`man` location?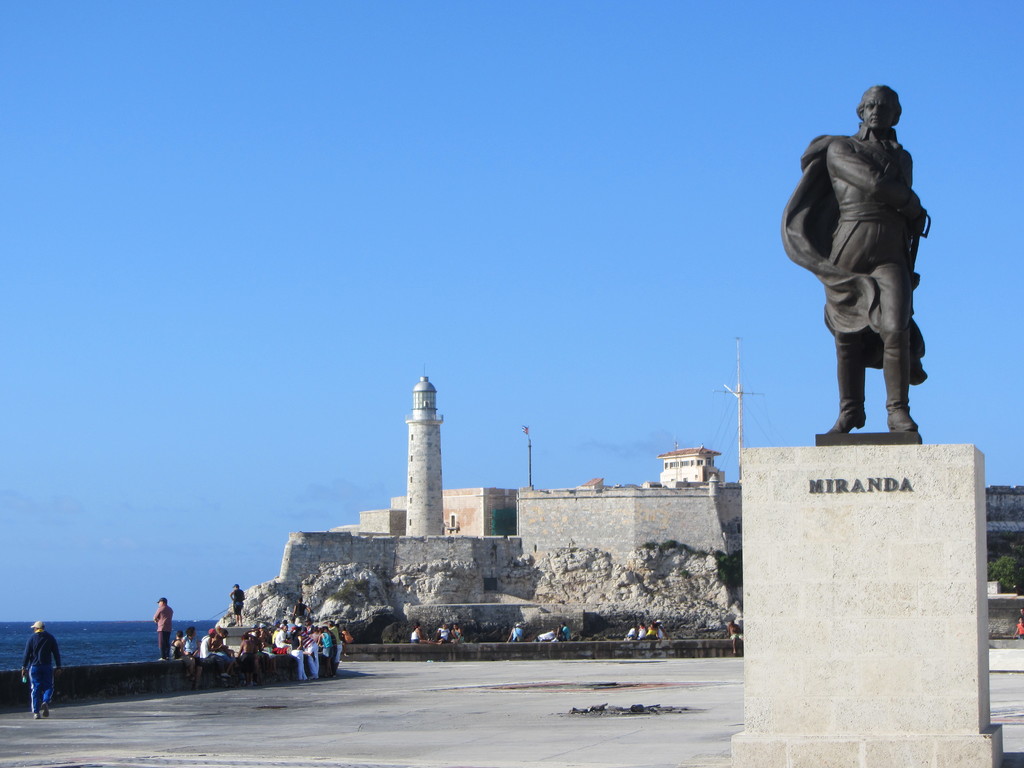
BBox(17, 618, 58, 722)
